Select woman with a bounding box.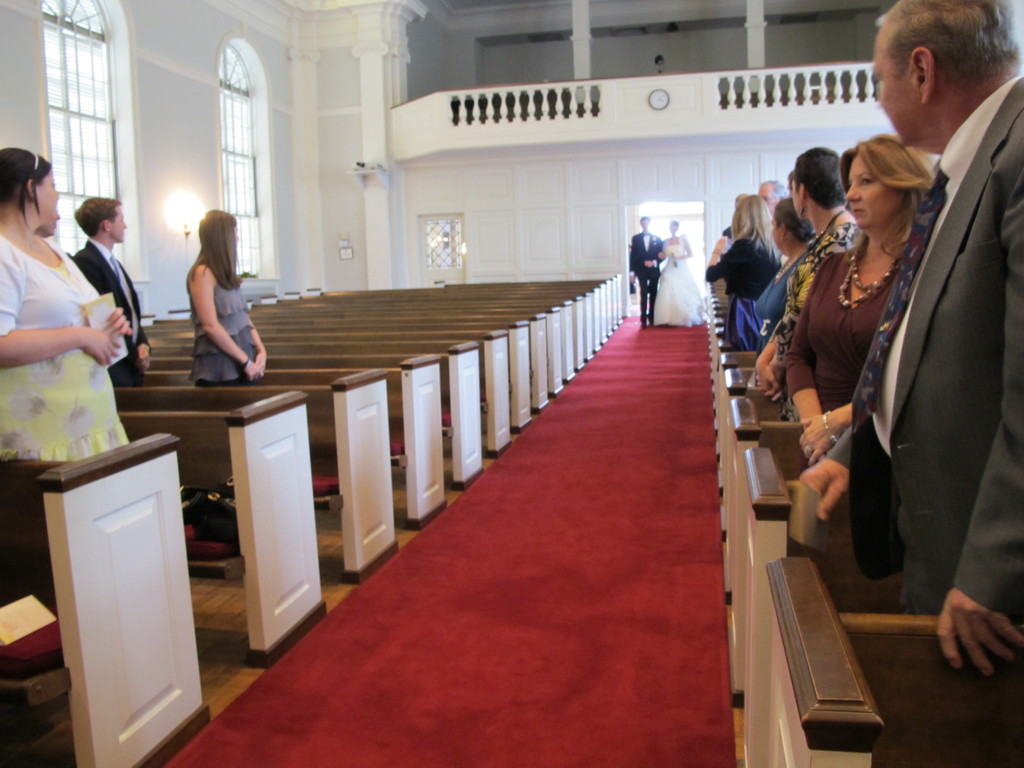
180:198:278:390.
